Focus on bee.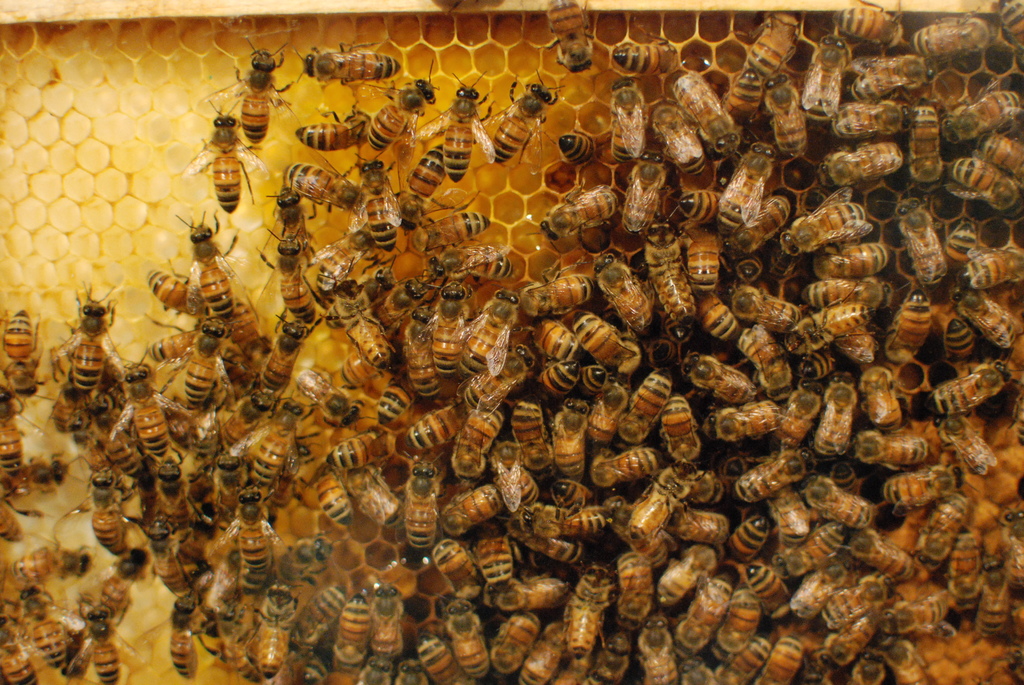
Focused at <region>439, 479, 493, 539</region>.
